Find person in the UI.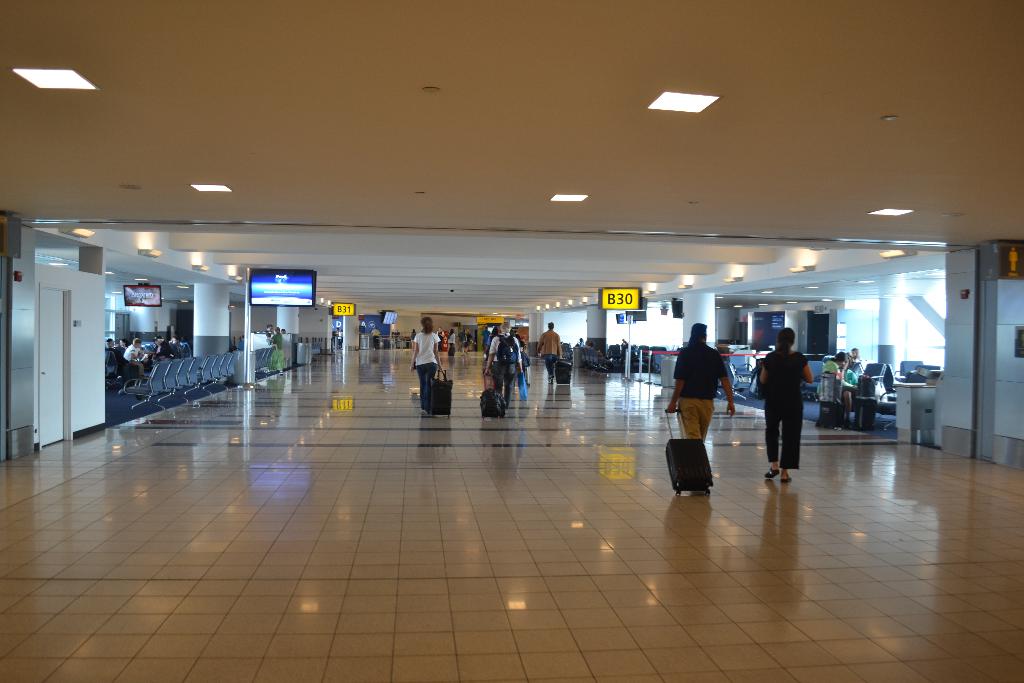
UI element at region(488, 320, 526, 411).
